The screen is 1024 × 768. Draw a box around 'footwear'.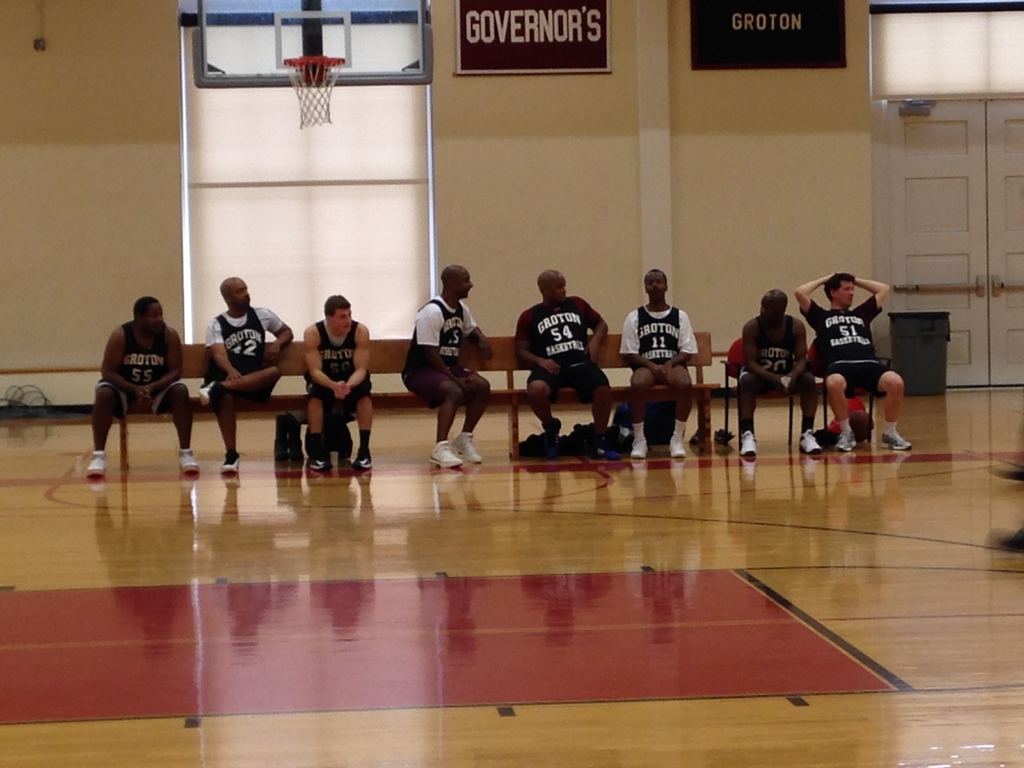
352,451,373,468.
